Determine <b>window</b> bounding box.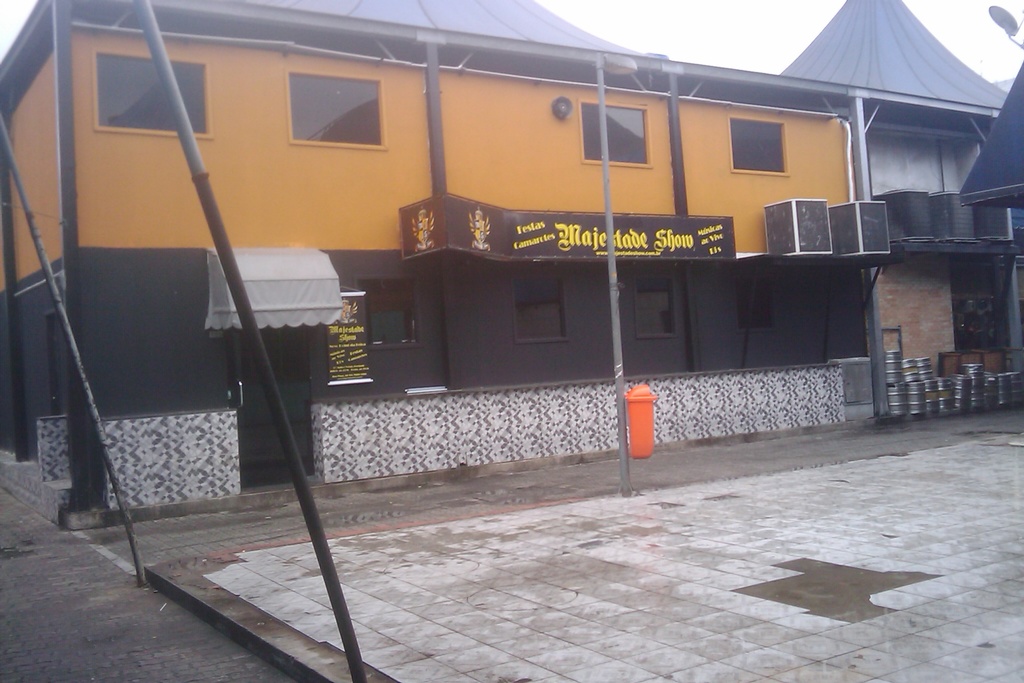
Determined: [x1=631, y1=269, x2=693, y2=352].
